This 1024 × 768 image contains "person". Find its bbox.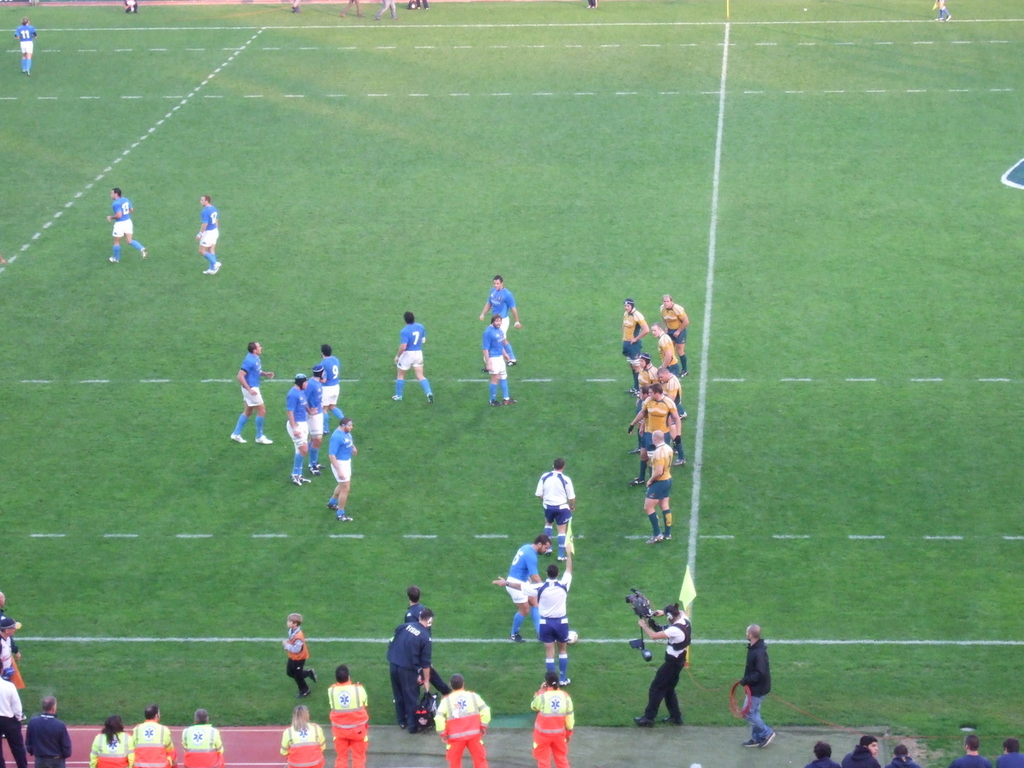
[631, 382, 683, 481].
